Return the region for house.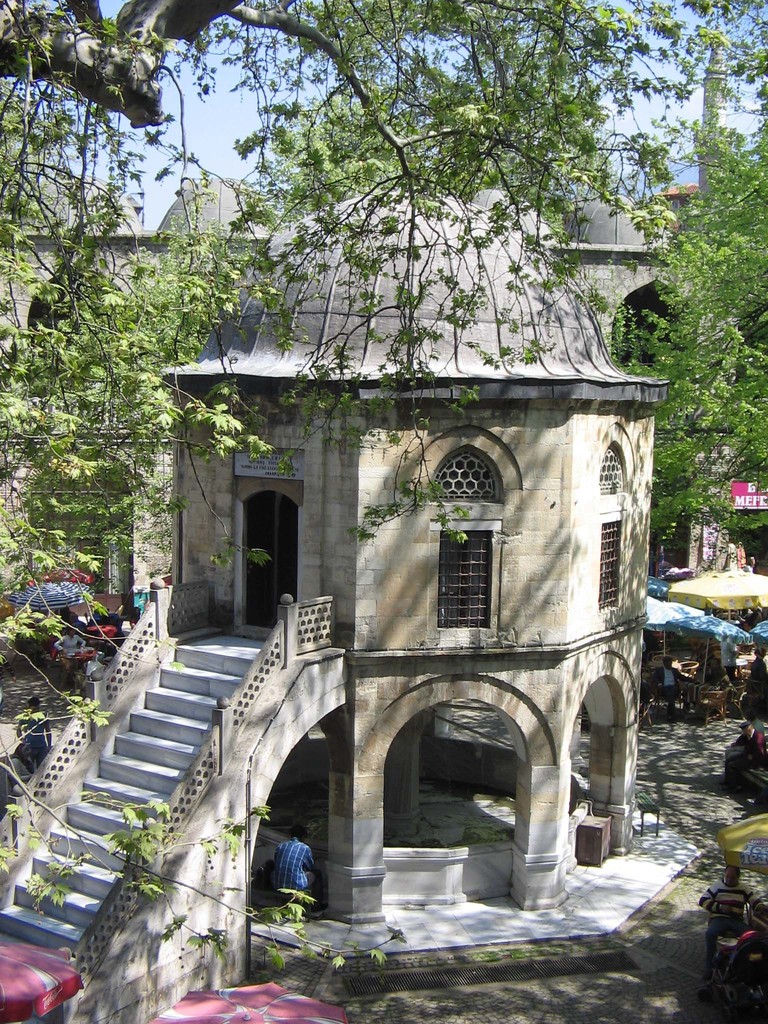
rect(0, 193, 660, 1023).
